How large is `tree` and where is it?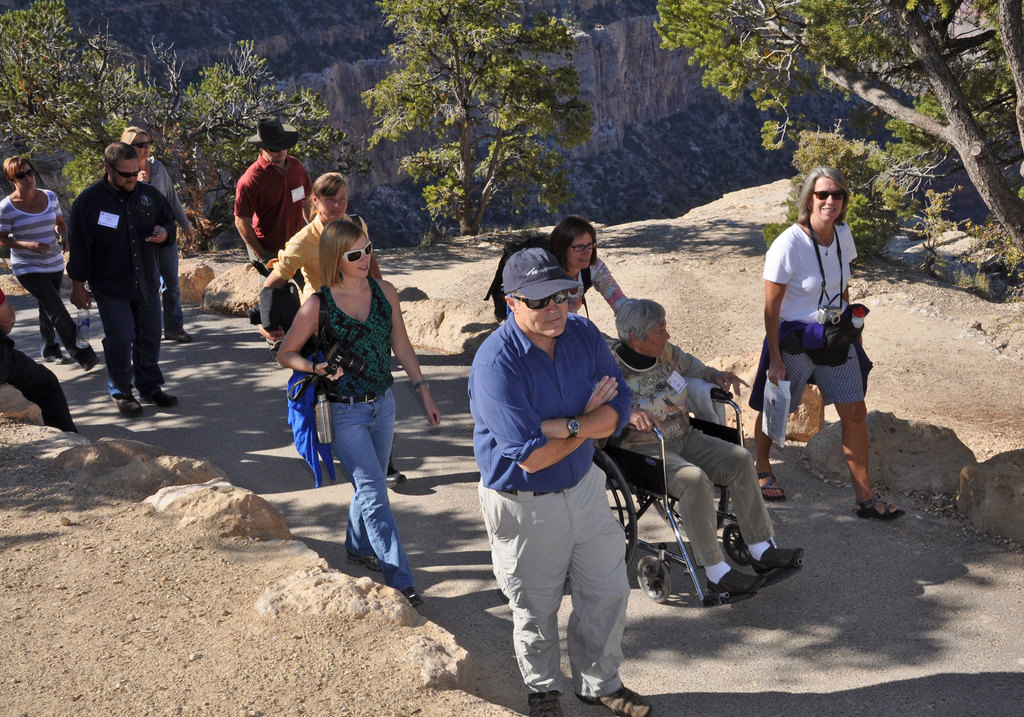
Bounding box: x1=357 y1=0 x2=598 y2=239.
